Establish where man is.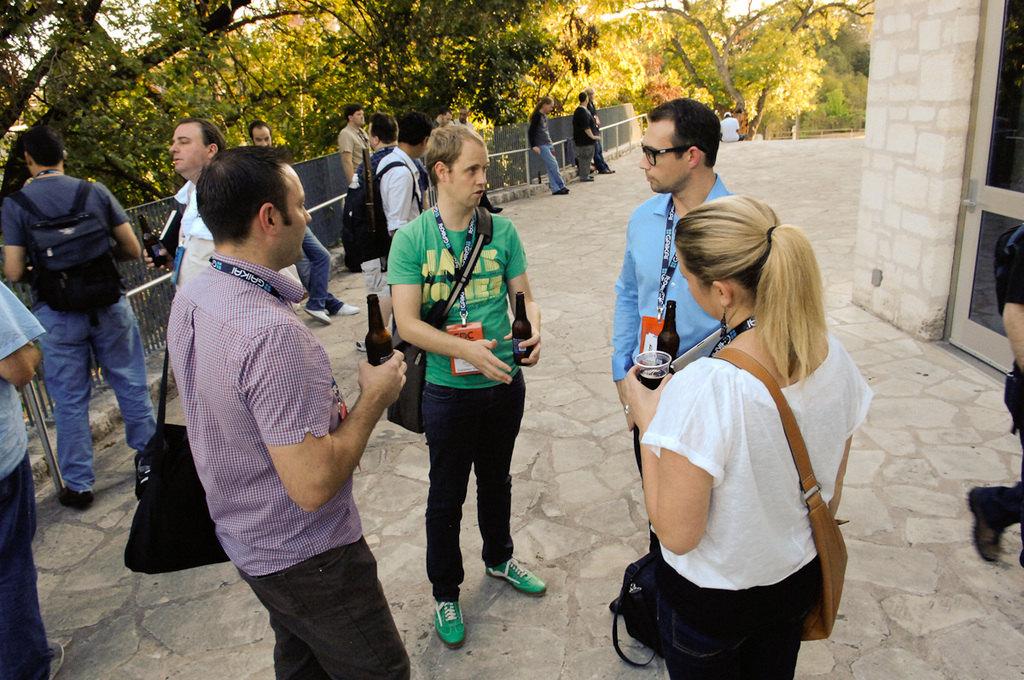
Established at 970,215,1023,578.
